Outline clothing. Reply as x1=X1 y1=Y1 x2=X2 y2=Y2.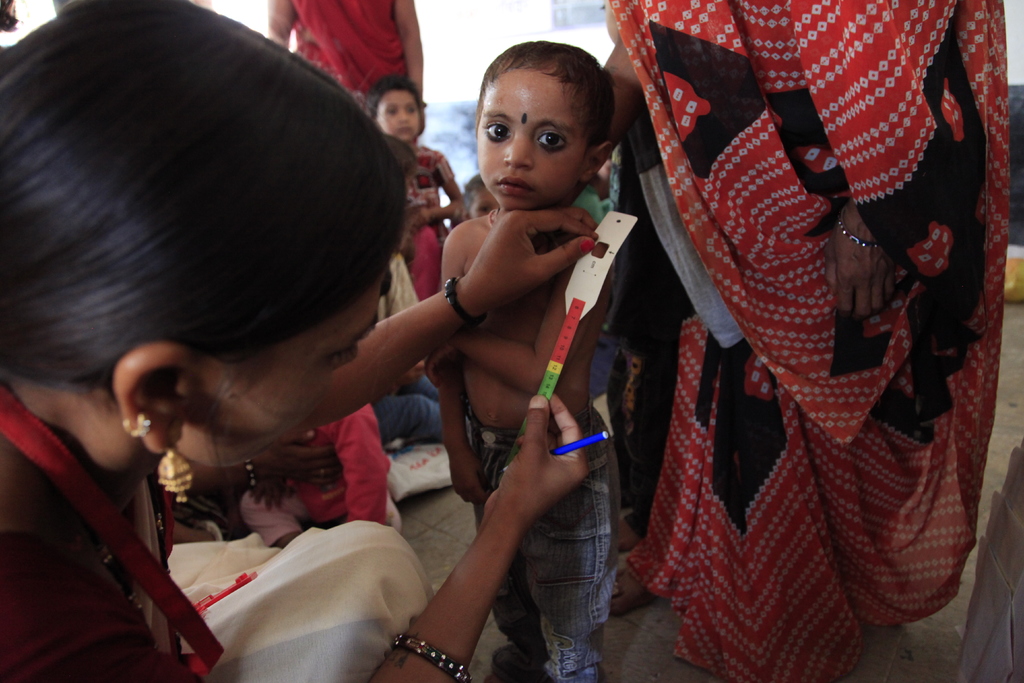
x1=0 y1=378 x2=482 y2=682.
